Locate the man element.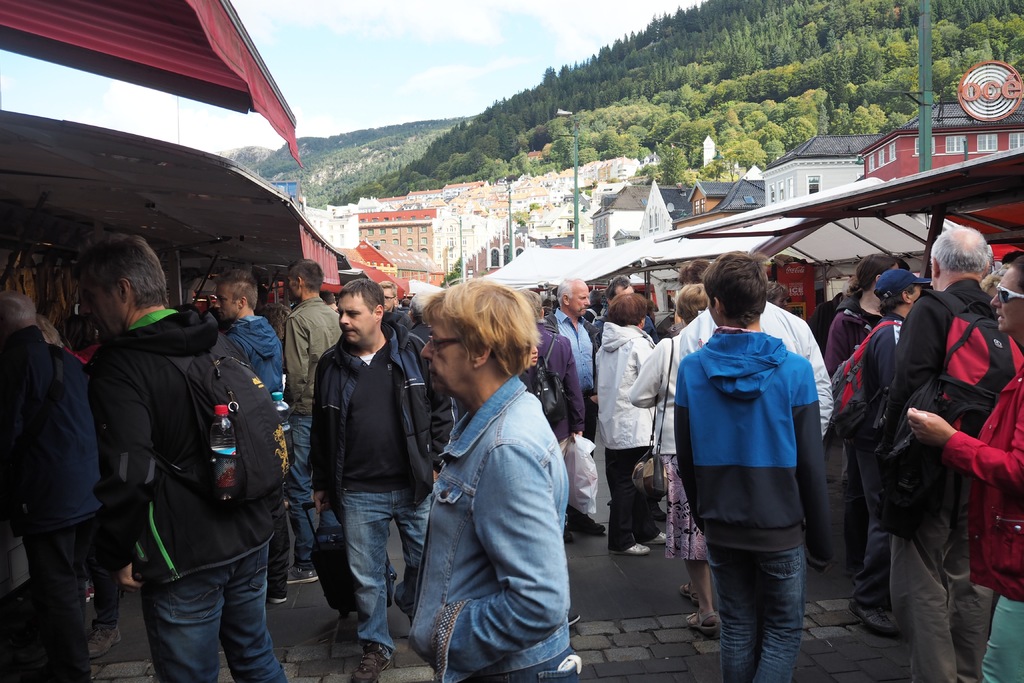
Element bbox: [276,260,343,586].
